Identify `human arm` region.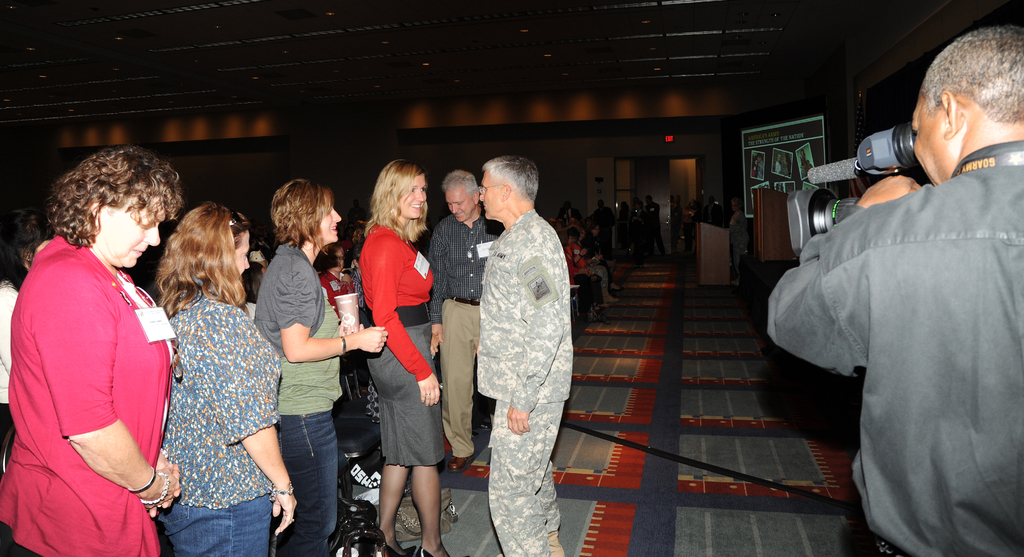
Region: 725, 212, 742, 231.
